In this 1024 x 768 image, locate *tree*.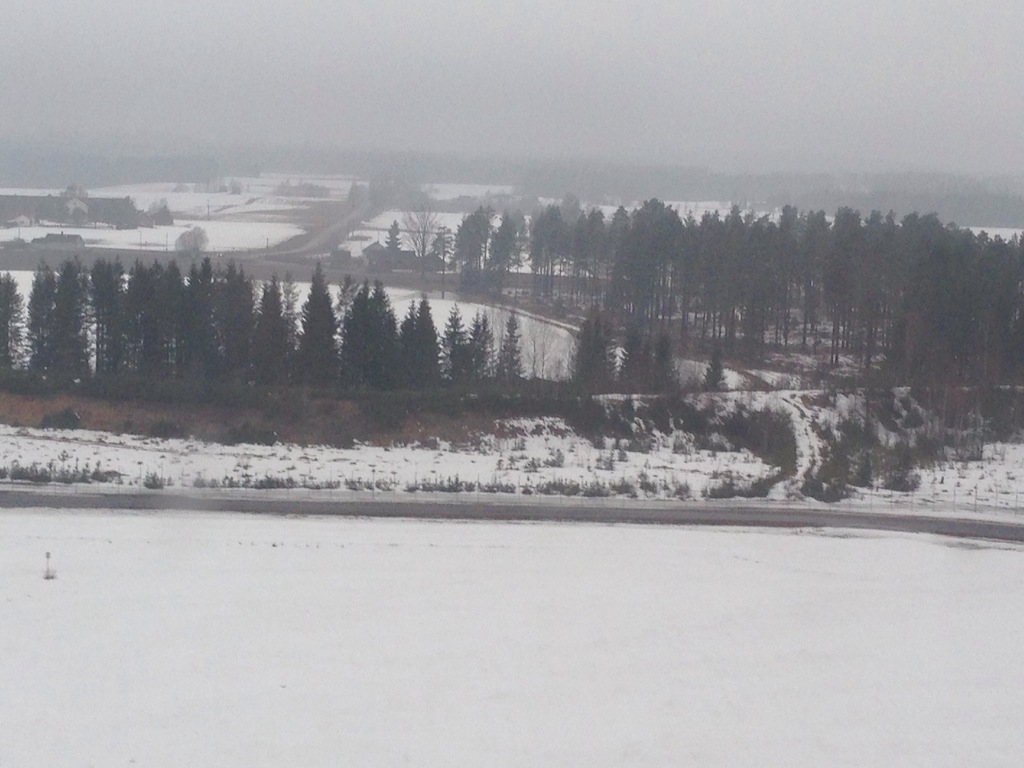
Bounding box: bbox=(488, 310, 534, 401).
